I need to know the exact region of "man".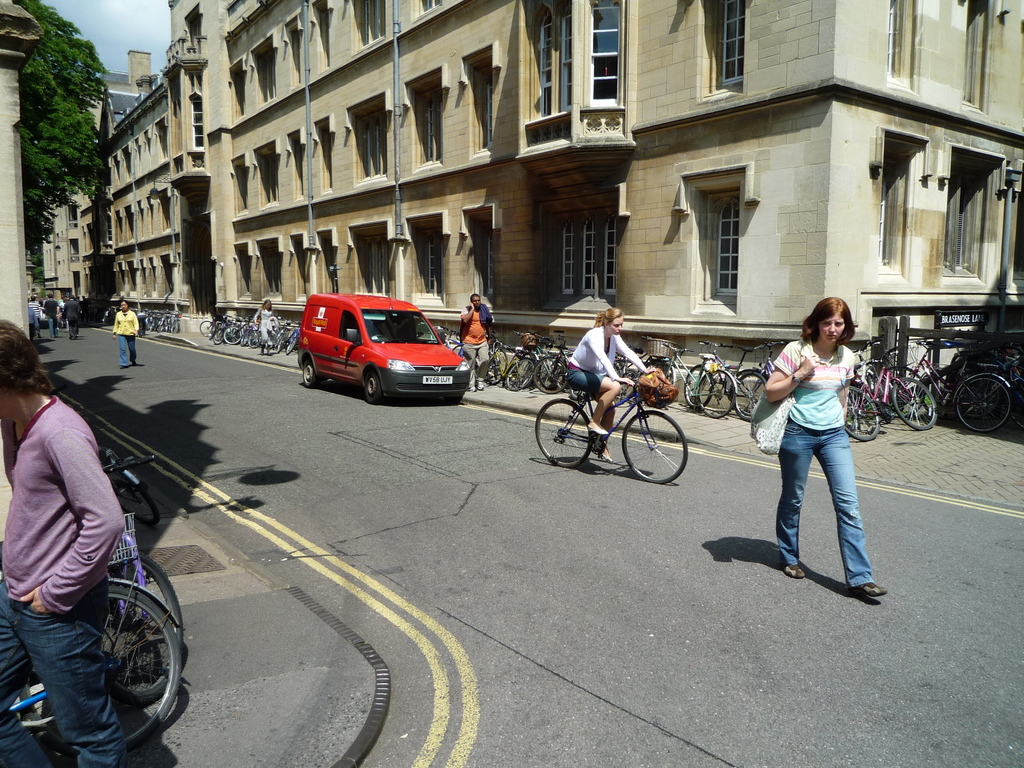
Region: region(62, 294, 83, 343).
